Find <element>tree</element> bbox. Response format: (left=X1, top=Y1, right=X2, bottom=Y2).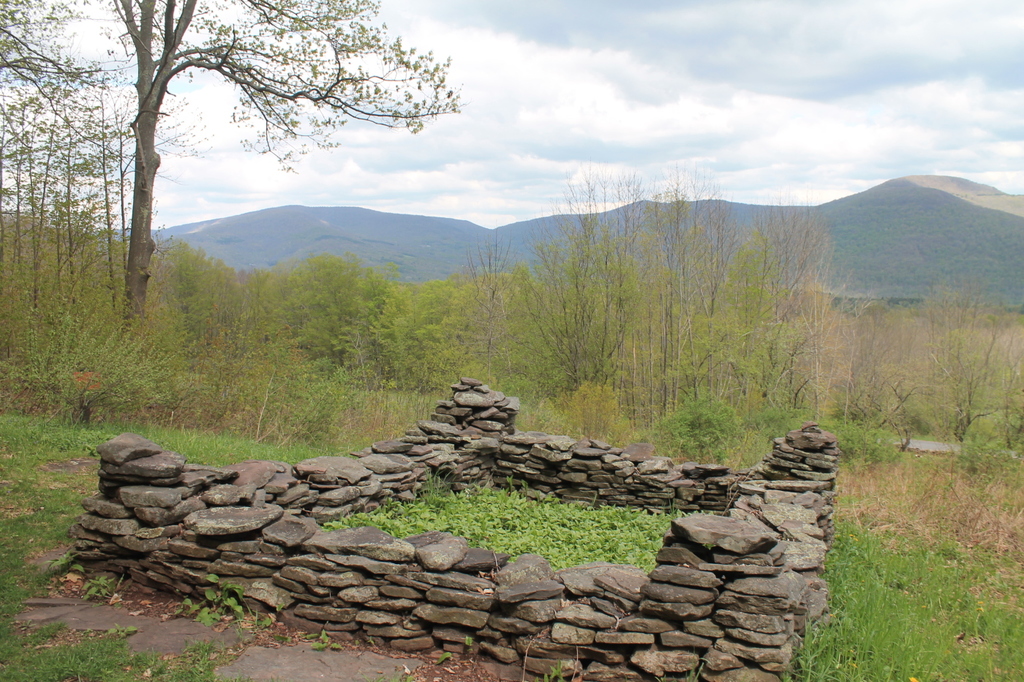
(left=102, top=0, right=466, bottom=344).
